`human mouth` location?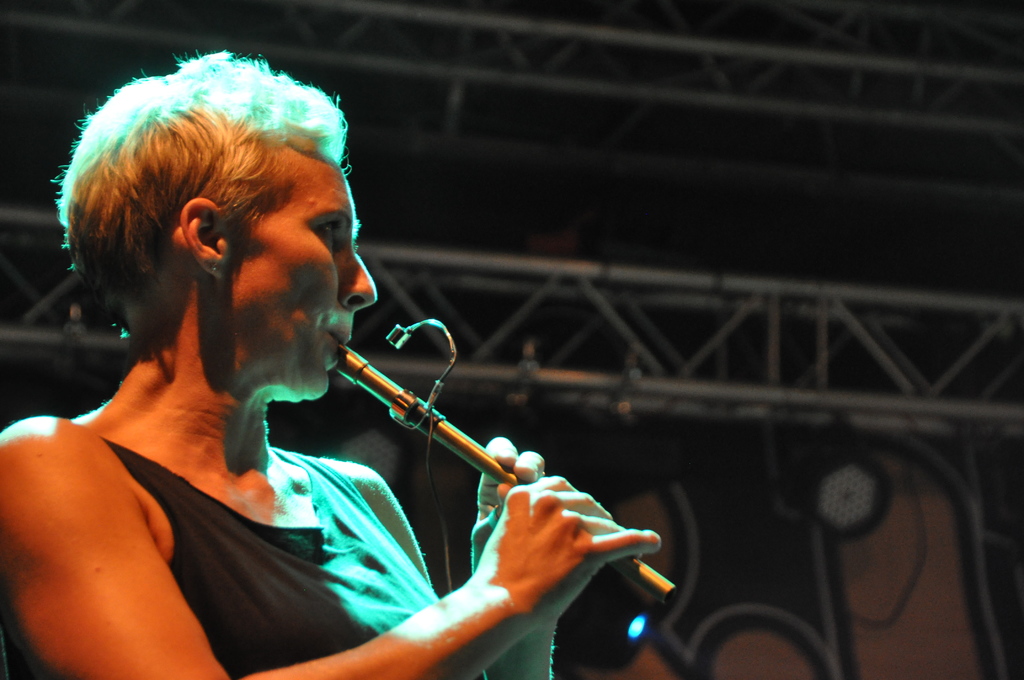
select_region(330, 333, 351, 362)
